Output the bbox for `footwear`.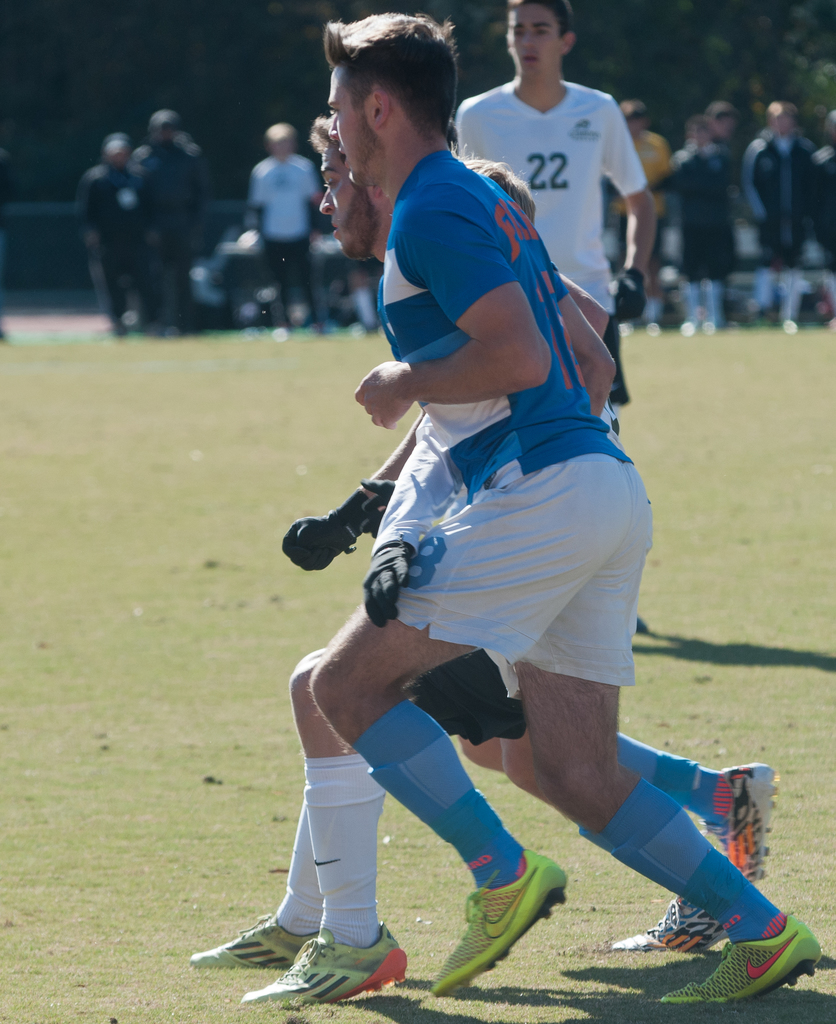
632/913/824/996.
